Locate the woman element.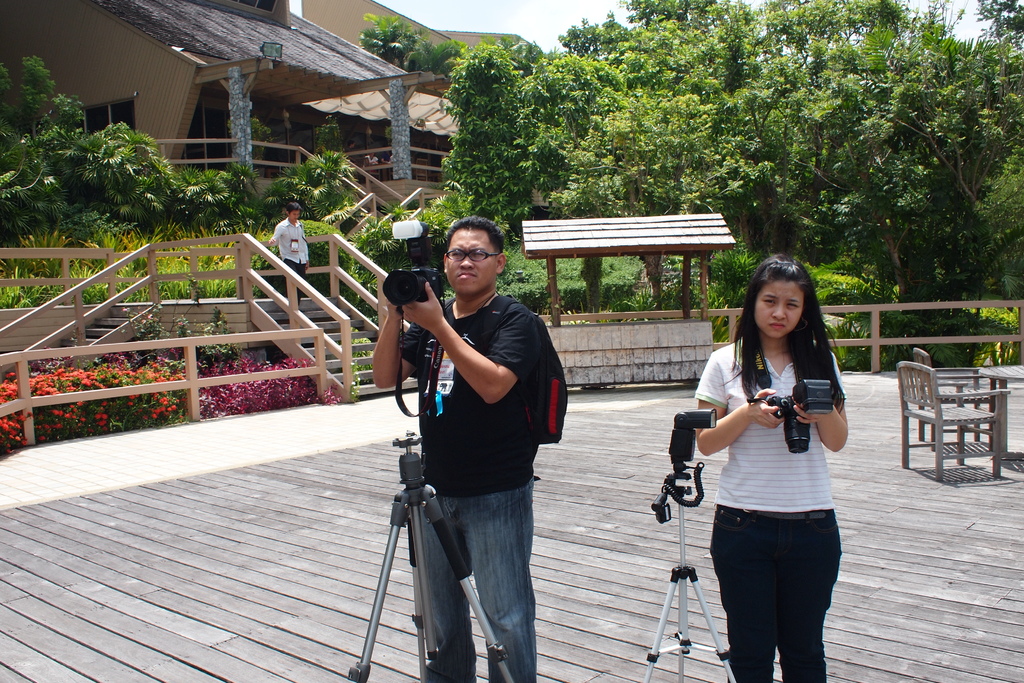
Element bbox: 680,259,861,682.
